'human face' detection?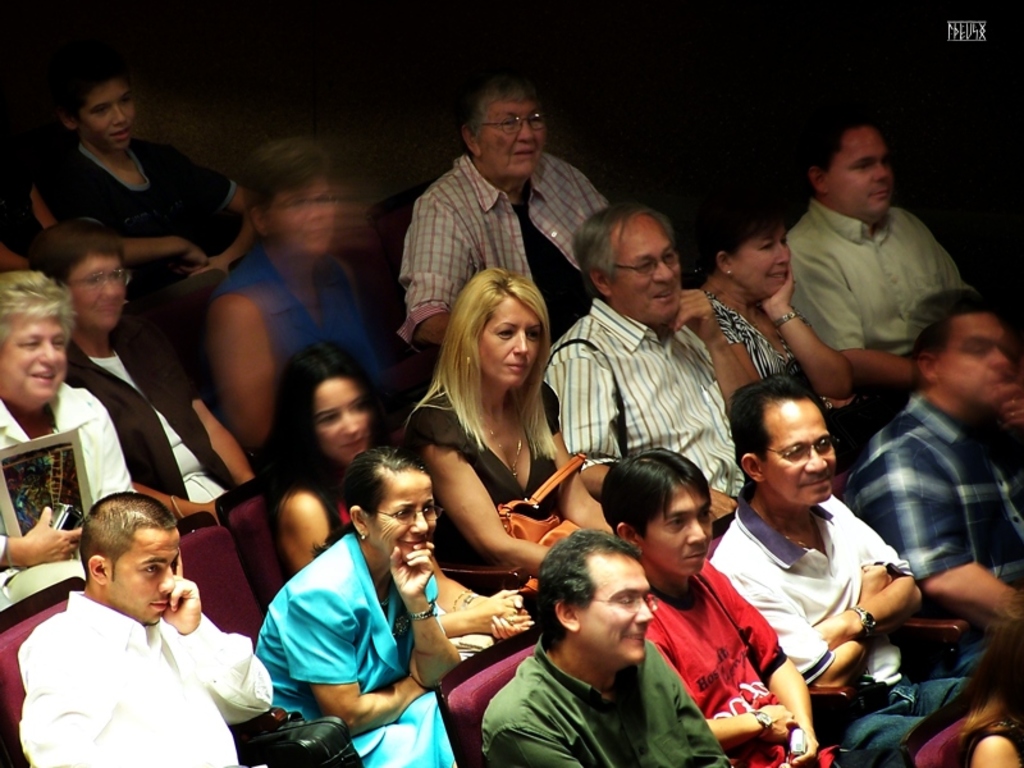
detection(271, 174, 333, 246)
